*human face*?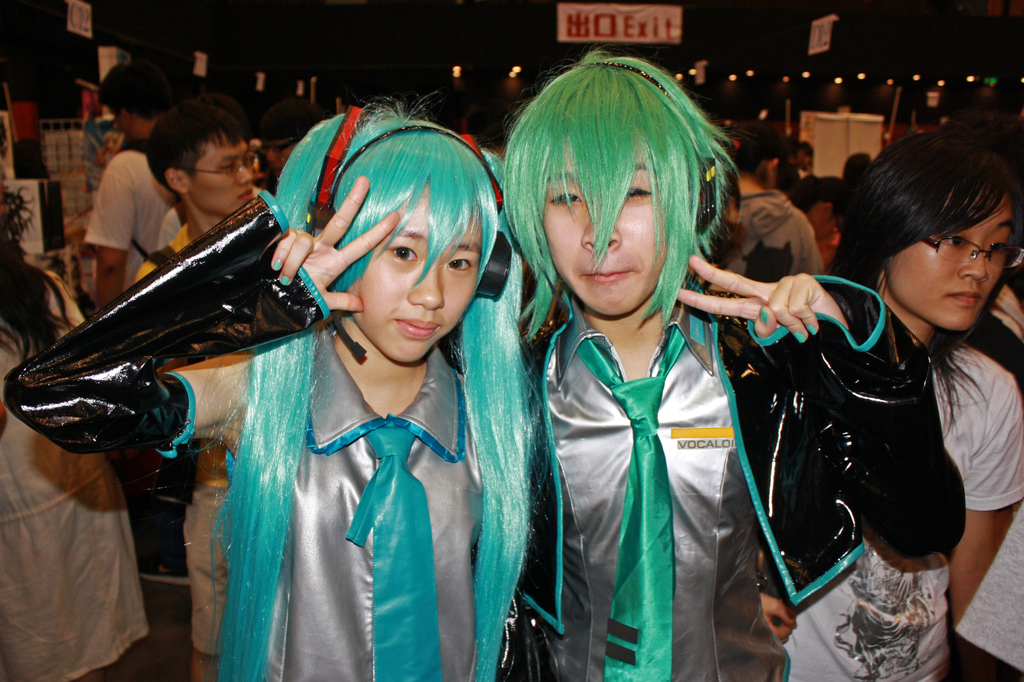
[190,133,255,215]
